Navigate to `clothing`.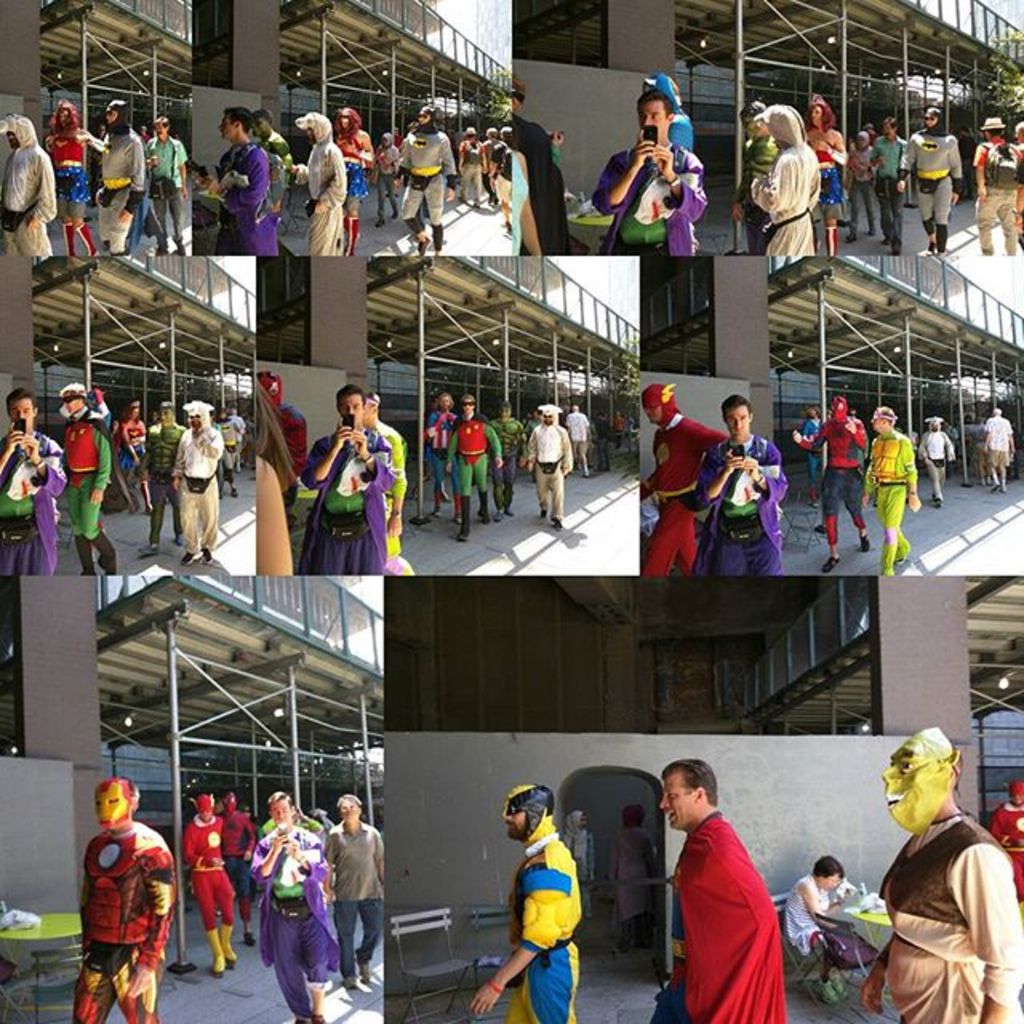
Navigation target: region(186, 821, 237, 938).
